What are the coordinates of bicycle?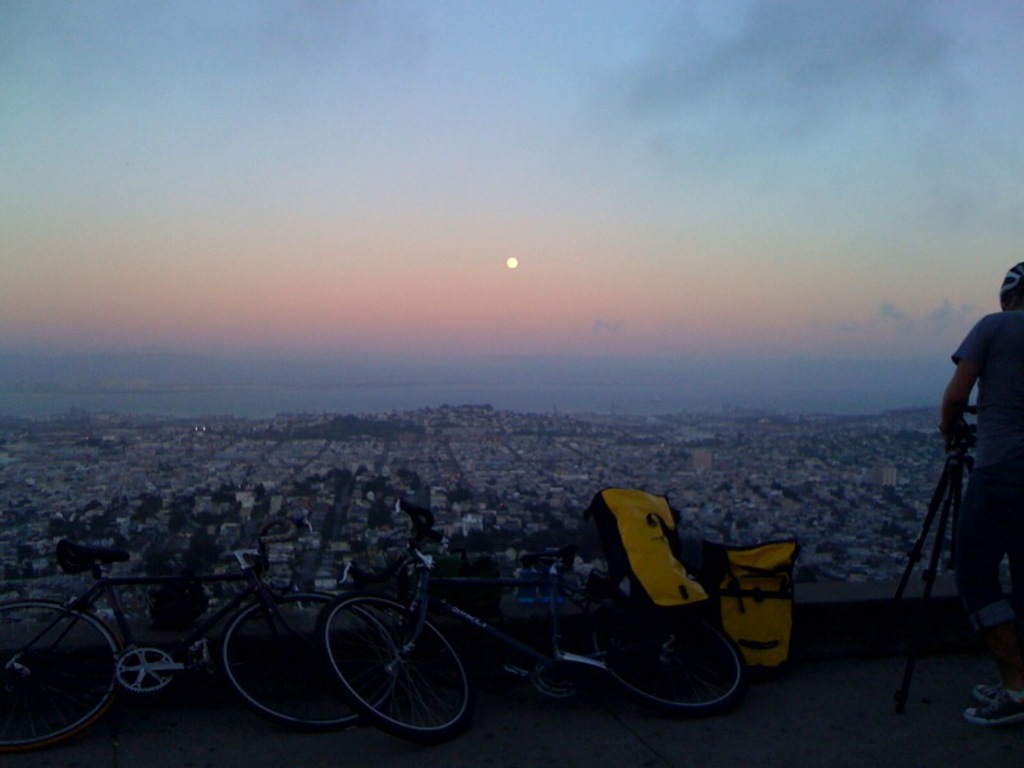
[321, 539, 746, 733].
